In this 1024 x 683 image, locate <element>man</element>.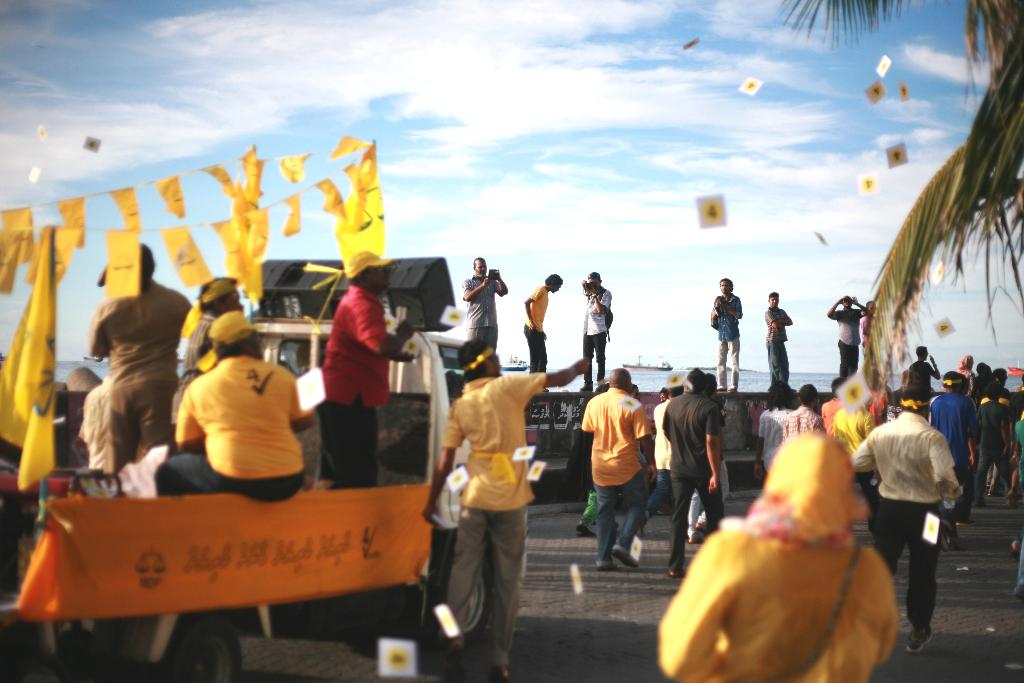
Bounding box: Rect(456, 254, 513, 374).
